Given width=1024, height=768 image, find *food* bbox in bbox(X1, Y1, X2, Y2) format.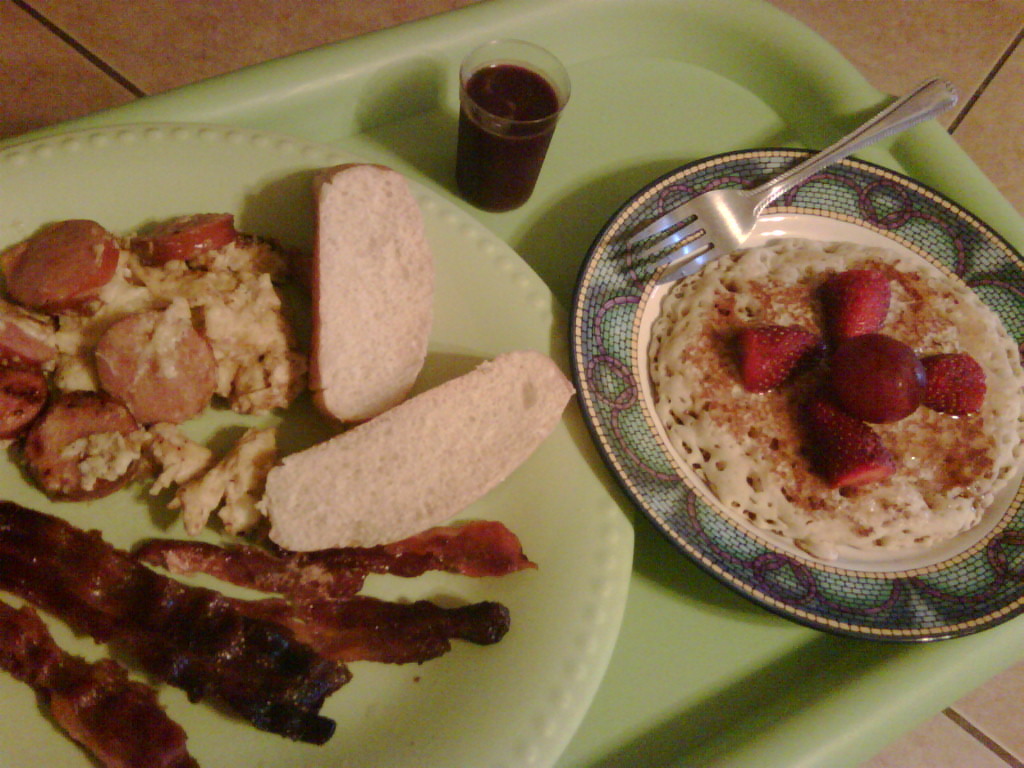
bbox(265, 348, 579, 551).
